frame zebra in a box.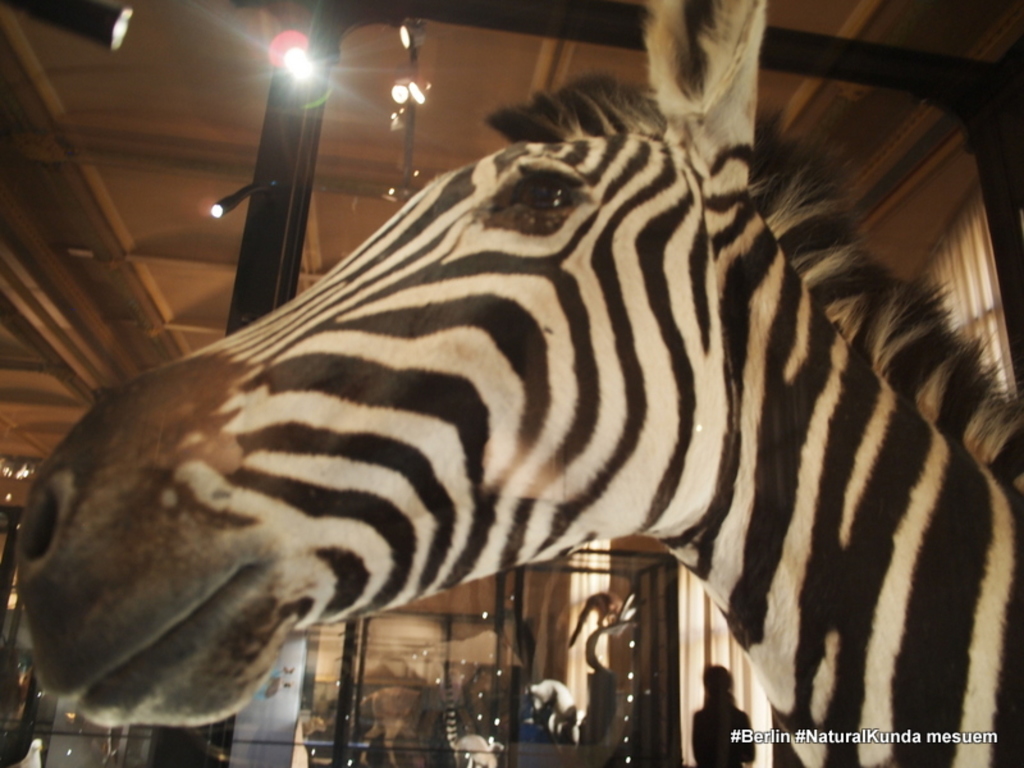
(10, 0, 1023, 767).
